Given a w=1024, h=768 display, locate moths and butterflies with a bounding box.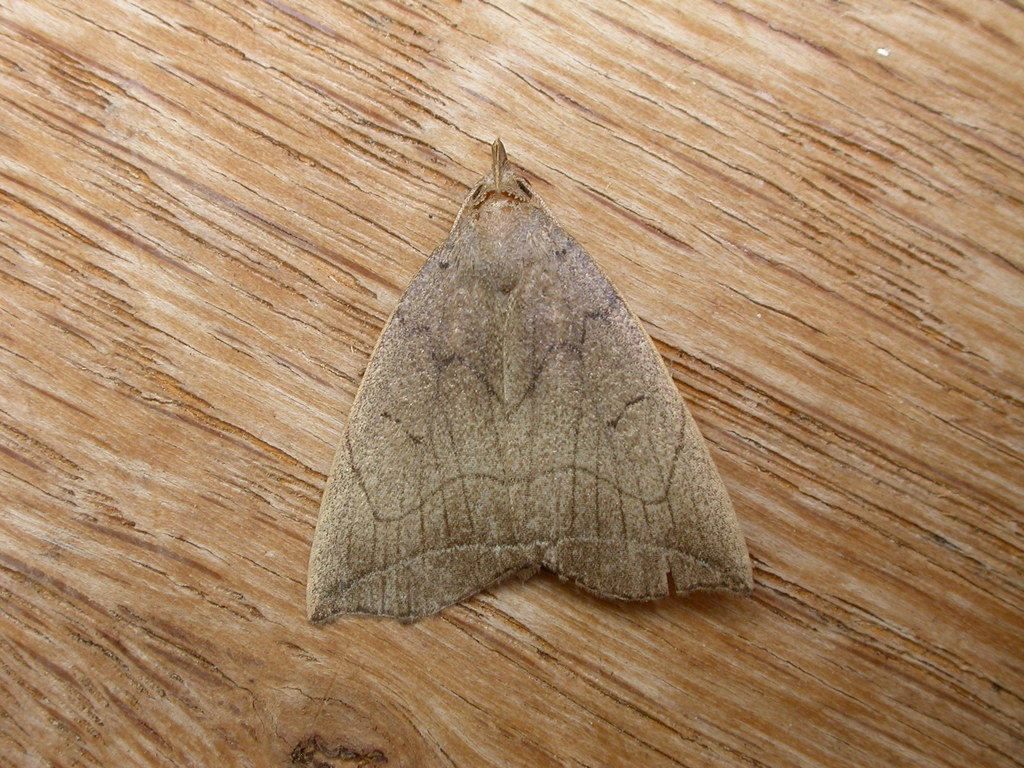
Located: 306,137,755,627.
